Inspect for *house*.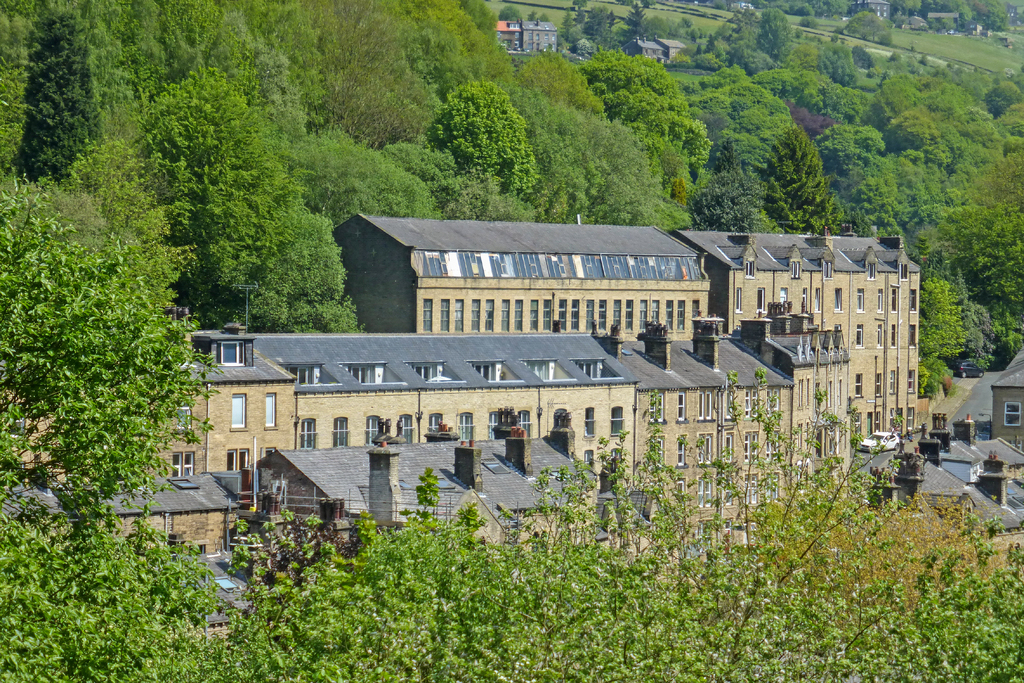
Inspection: rect(919, 345, 1023, 457).
